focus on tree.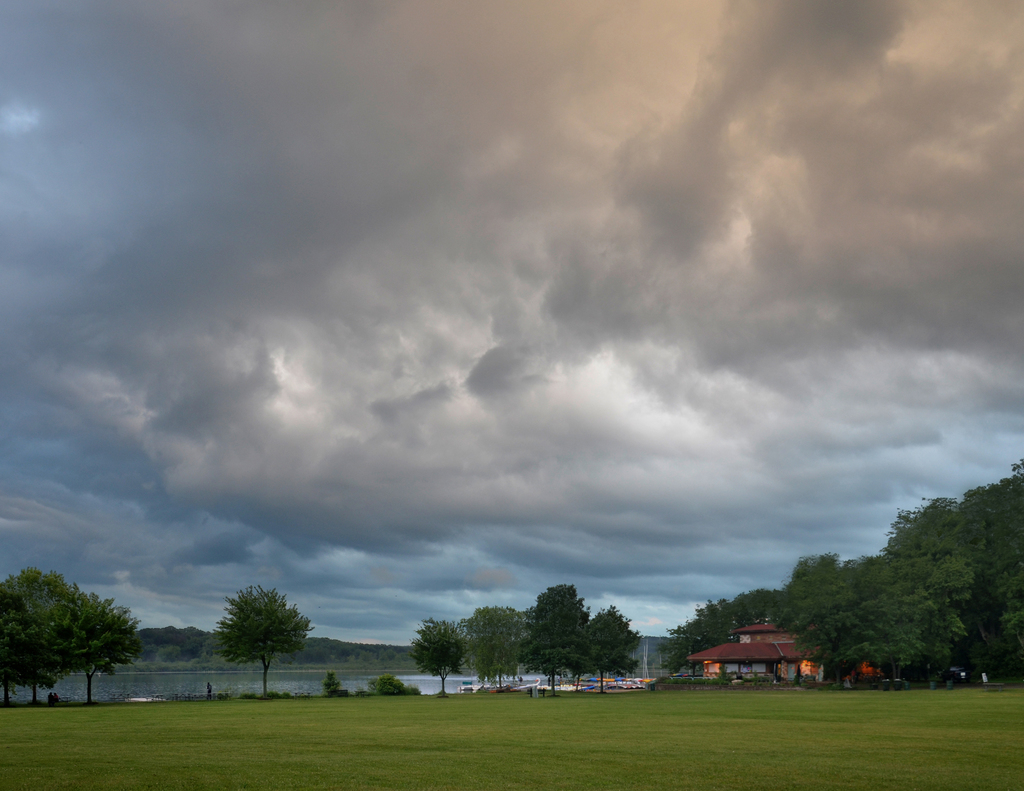
Focused at (517, 580, 595, 700).
